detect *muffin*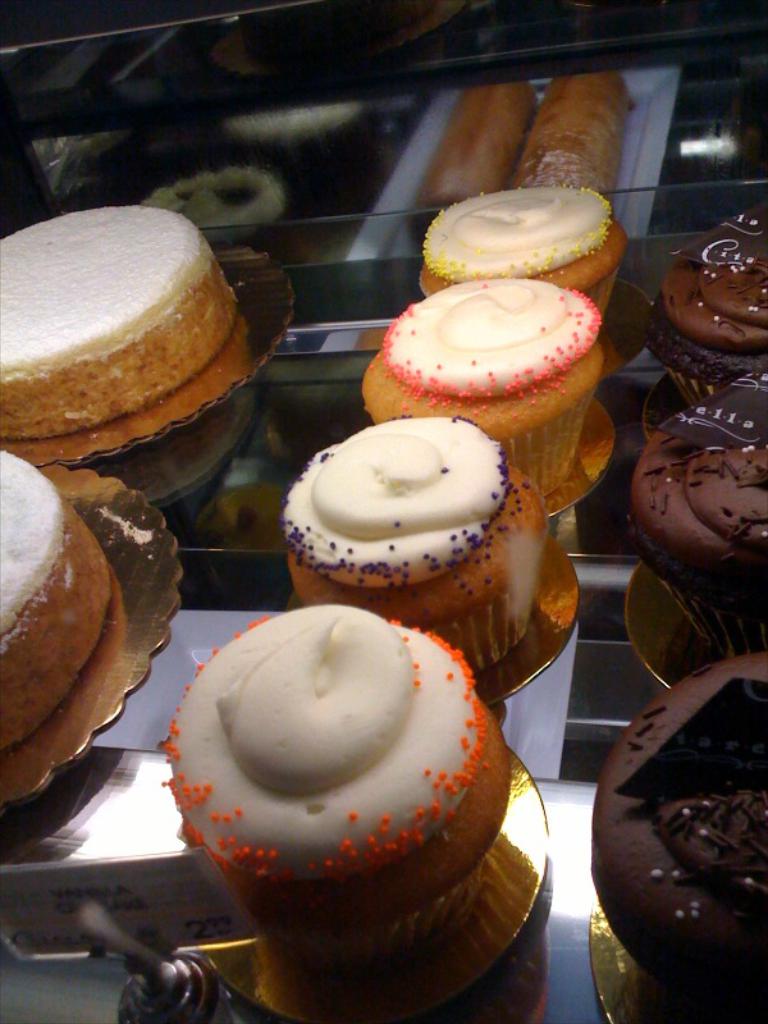
bbox=(623, 371, 767, 658)
